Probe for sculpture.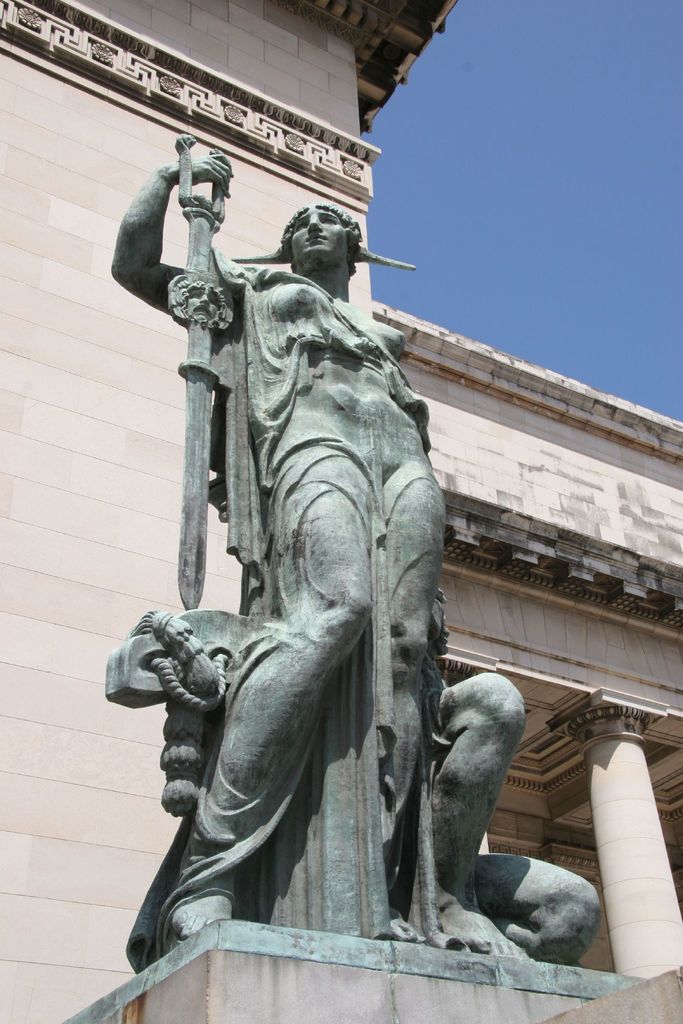
Probe result: locate(434, 654, 610, 948).
